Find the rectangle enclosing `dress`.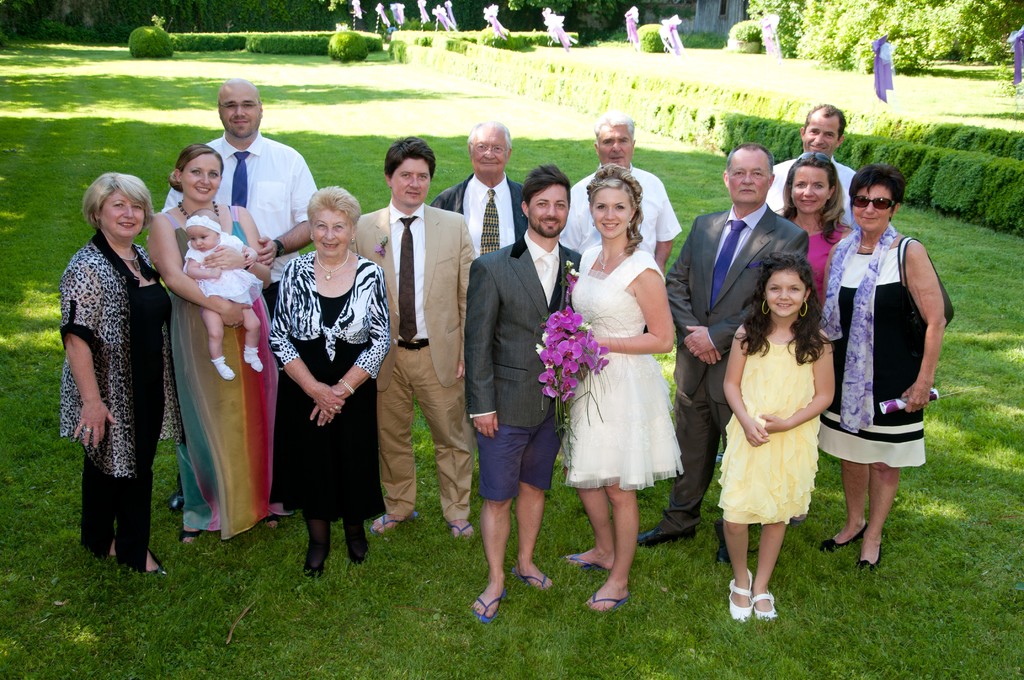
<bbox>715, 337, 819, 524</bbox>.
